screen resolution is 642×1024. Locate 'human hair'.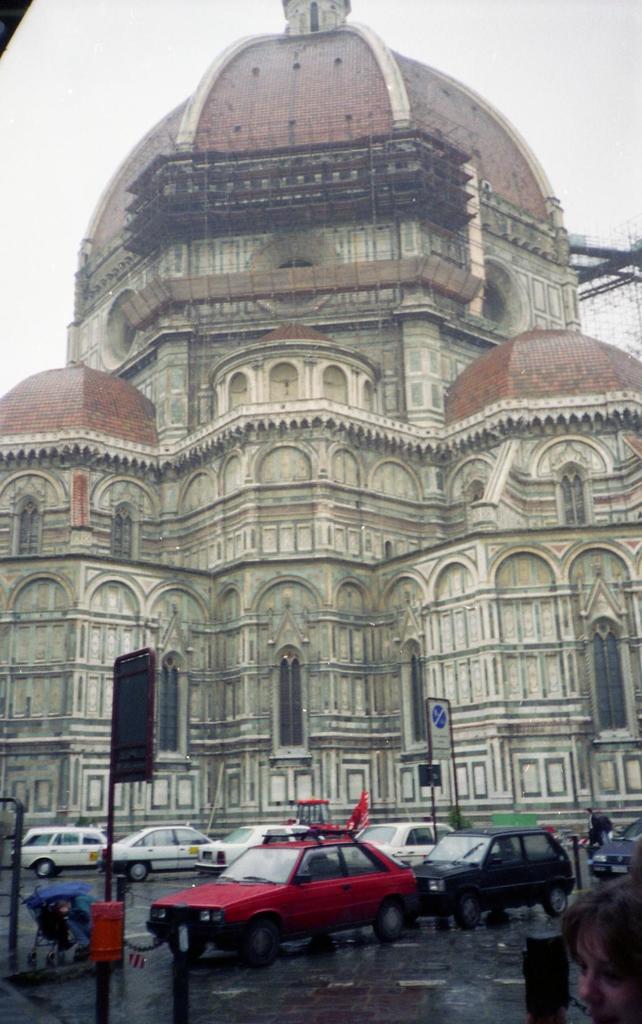
535, 897, 639, 1012.
